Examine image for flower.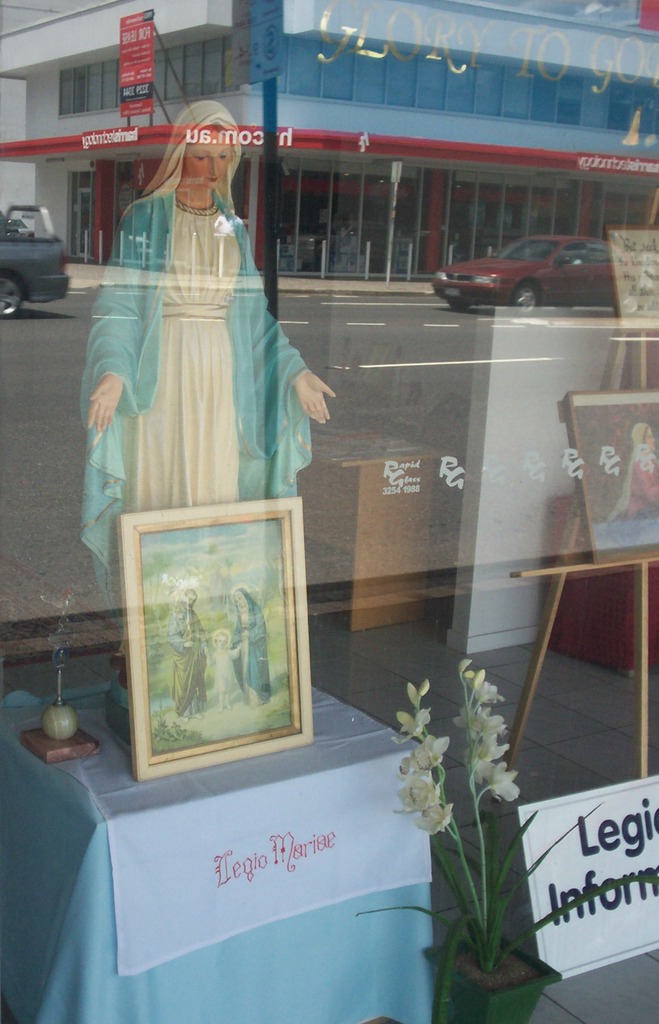
Examination result: left=396, top=708, right=430, bottom=741.
